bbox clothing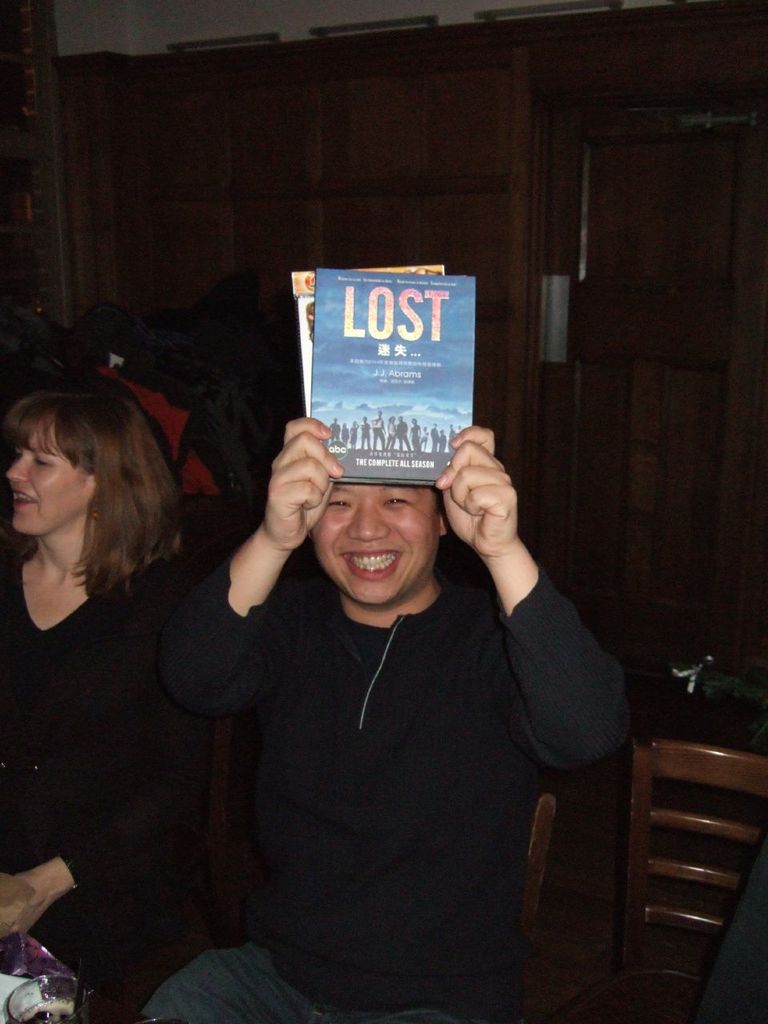
(x1=174, y1=451, x2=606, y2=1004)
